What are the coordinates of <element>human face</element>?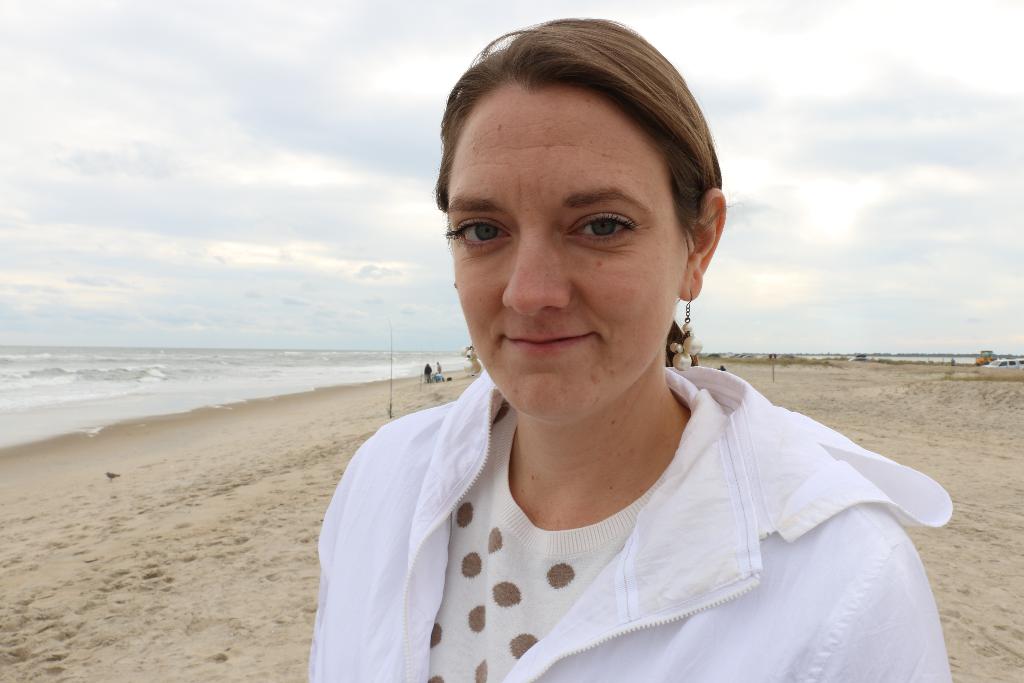
box=[460, 80, 708, 423].
